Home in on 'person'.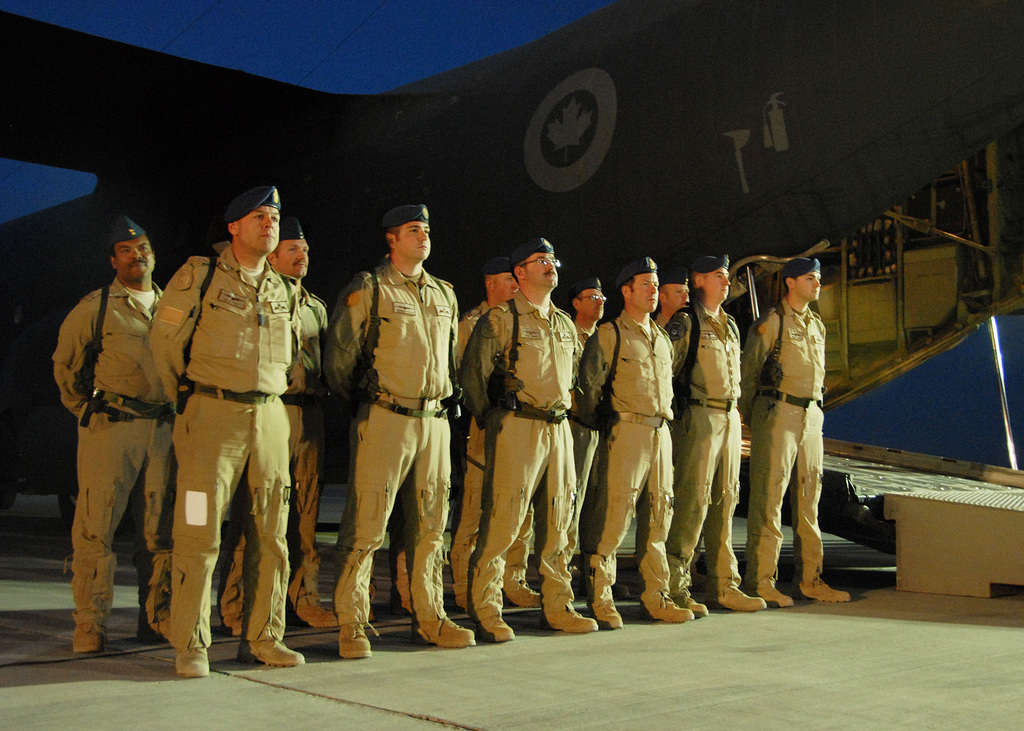
Homed in at [149, 186, 305, 677].
